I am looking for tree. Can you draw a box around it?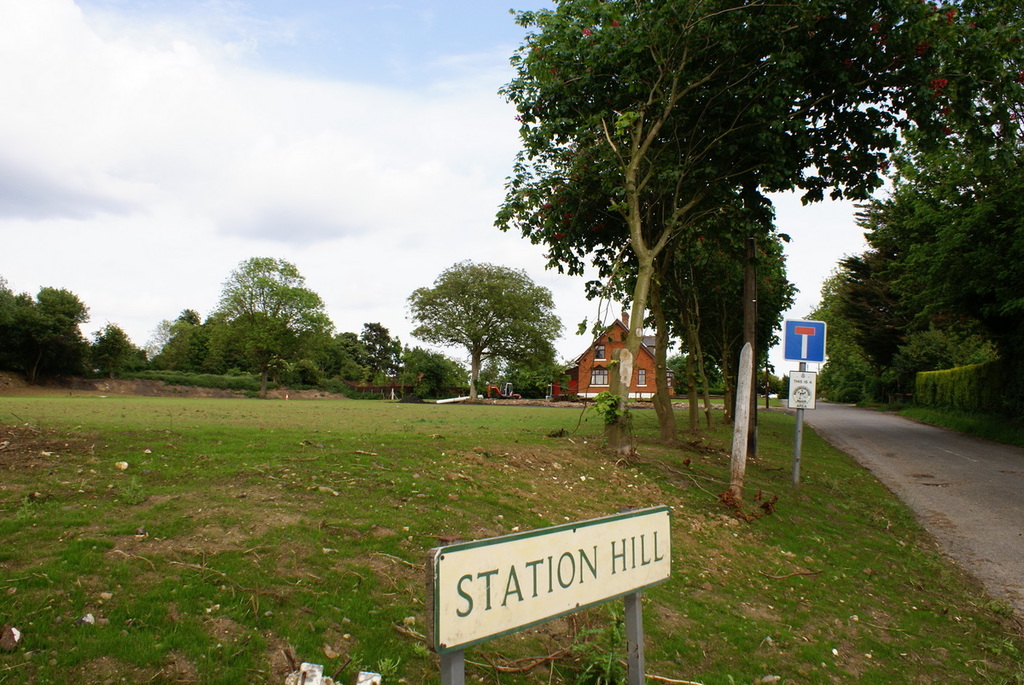
Sure, the bounding box is [left=666, top=344, right=721, bottom=397].
